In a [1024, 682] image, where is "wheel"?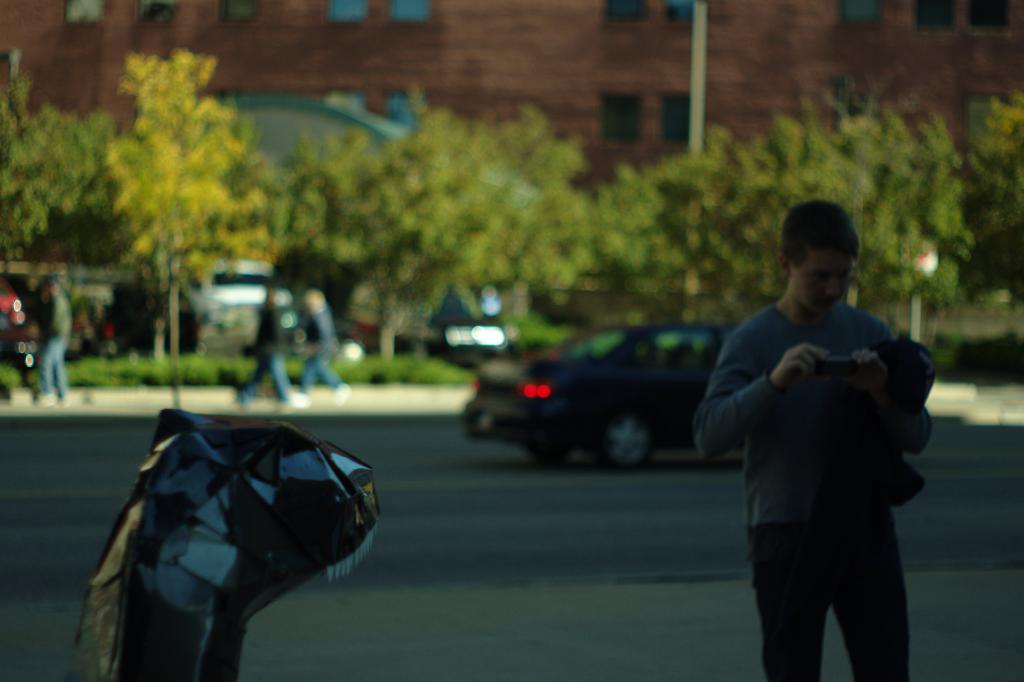
601,407,671,470.
